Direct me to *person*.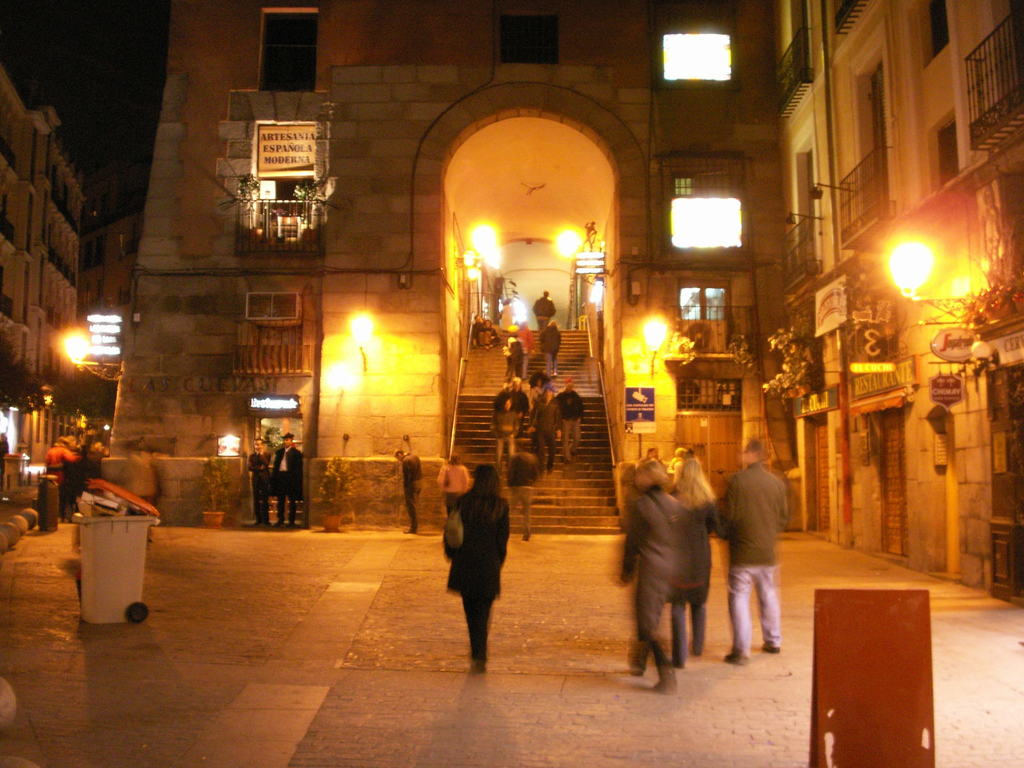
Direction: x1=620 y1=452 x2=703 y2=699.
